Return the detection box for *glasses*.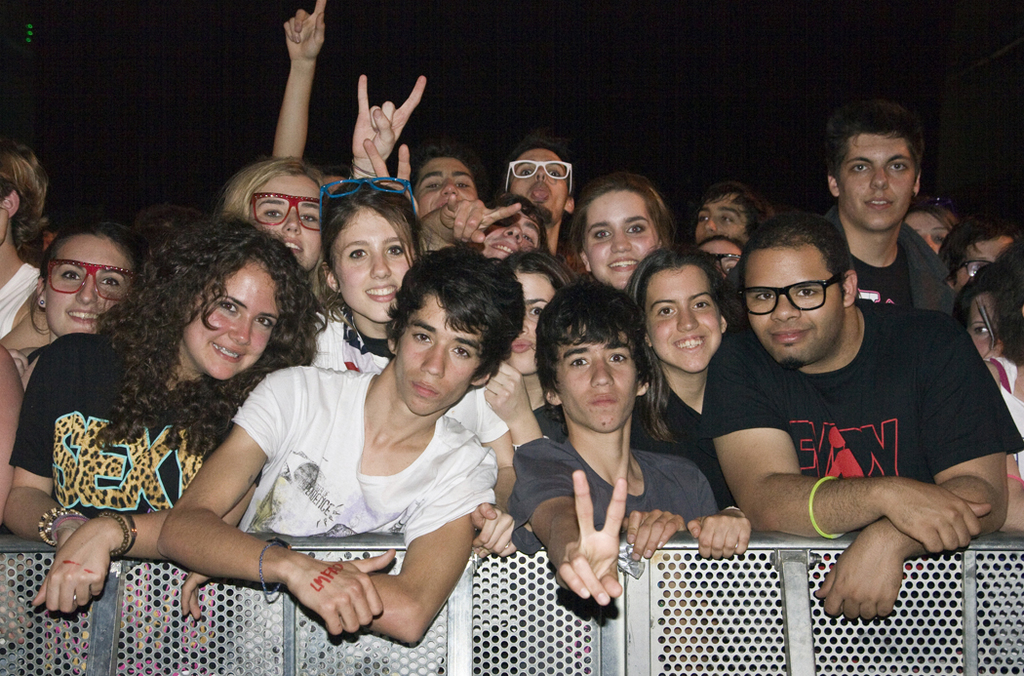
box=[709, 253, 738, 276].
